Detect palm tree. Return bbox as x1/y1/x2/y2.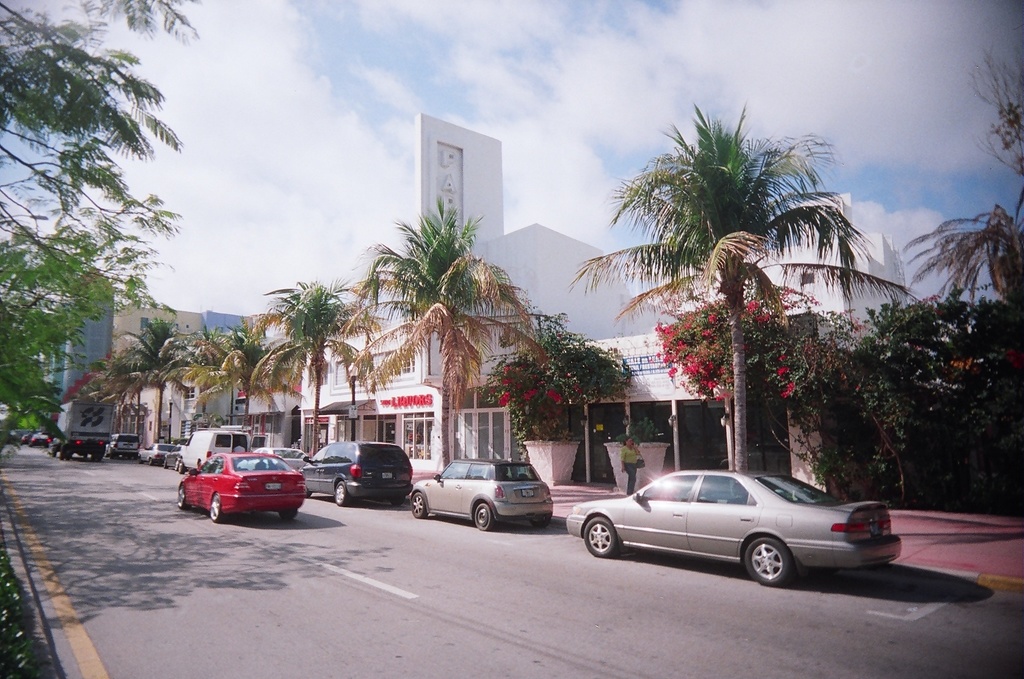
260/277/366/491.
